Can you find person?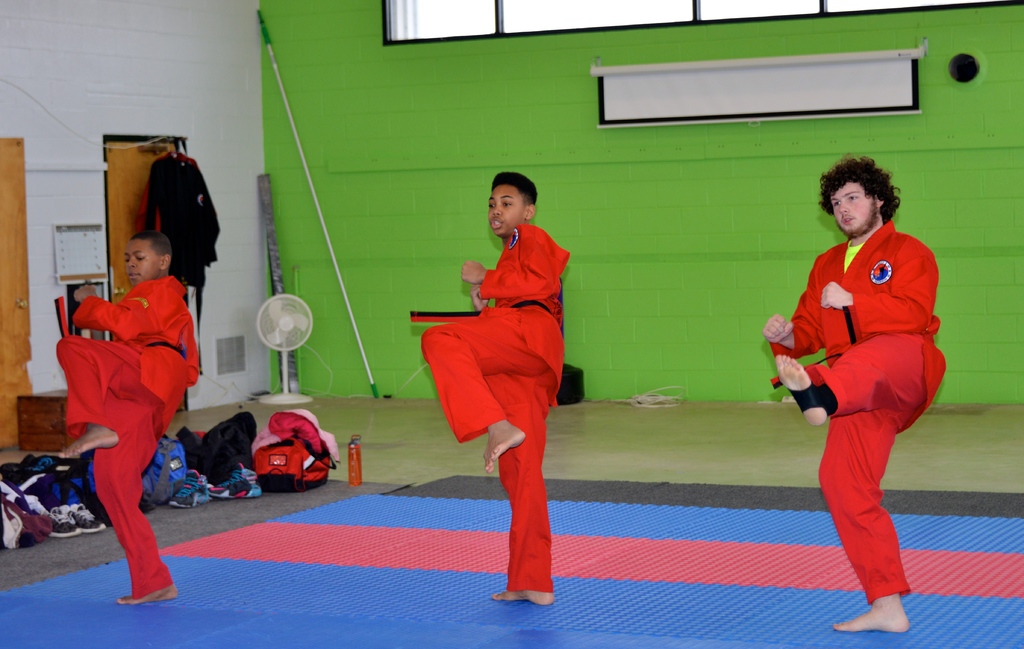
Yes, bounding box: detection(420, 170, 570, 607).
